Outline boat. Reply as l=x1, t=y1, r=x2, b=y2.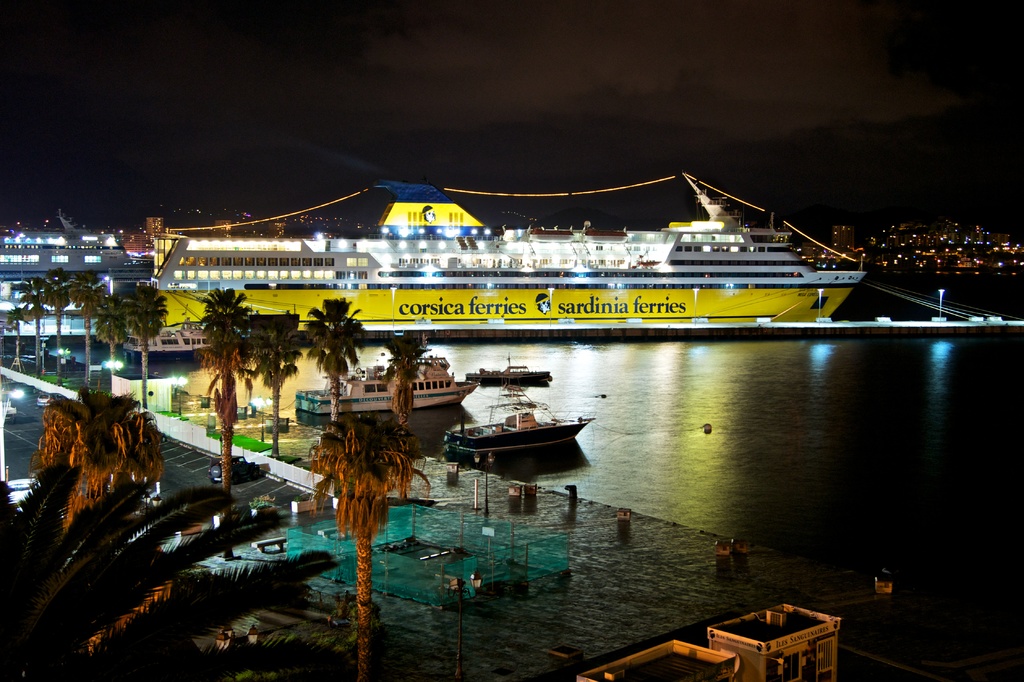
l=464, t=353, r=554, b=391.
